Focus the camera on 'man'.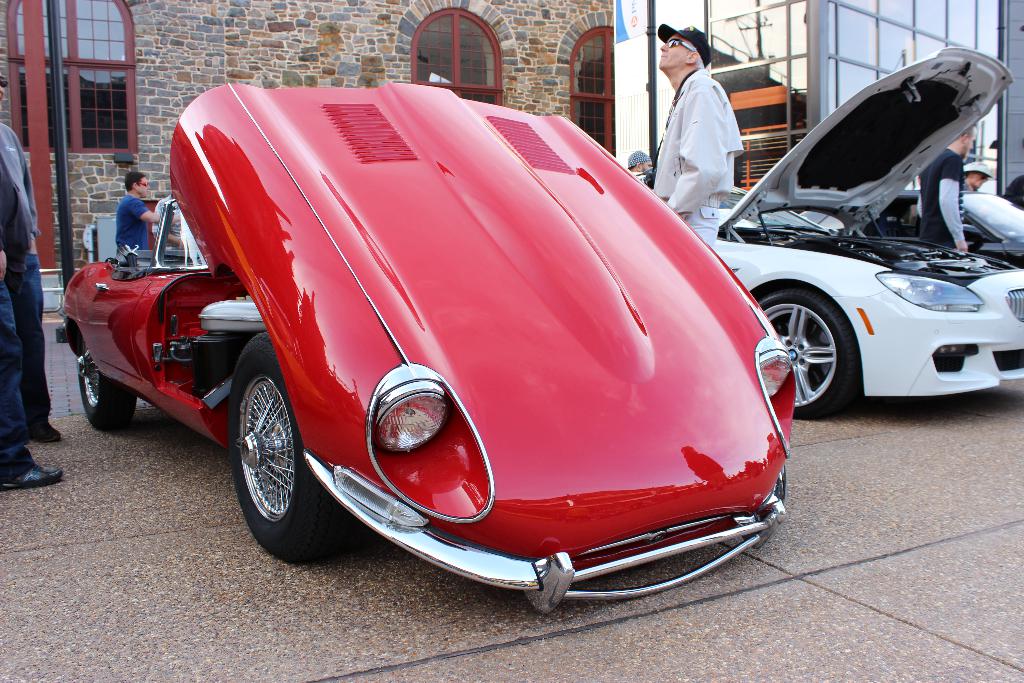
Focus region: 960, 154, 997, 191.
